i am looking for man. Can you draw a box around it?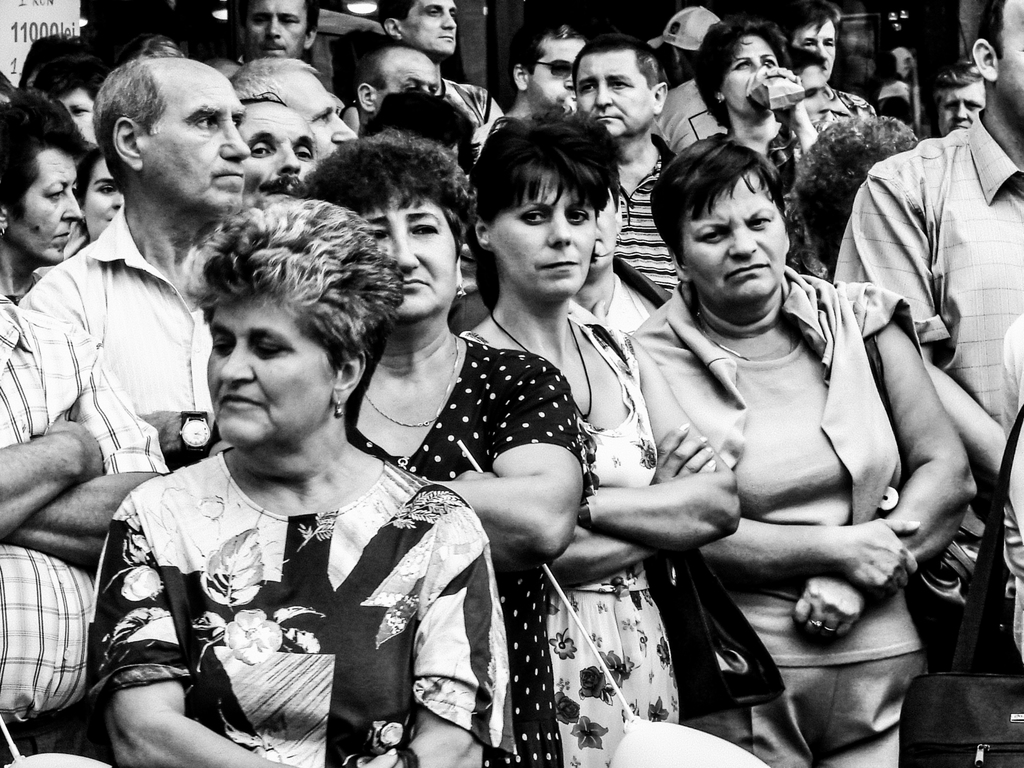
Sure, the bounding box is bbox(348, 29, 452, 121).
